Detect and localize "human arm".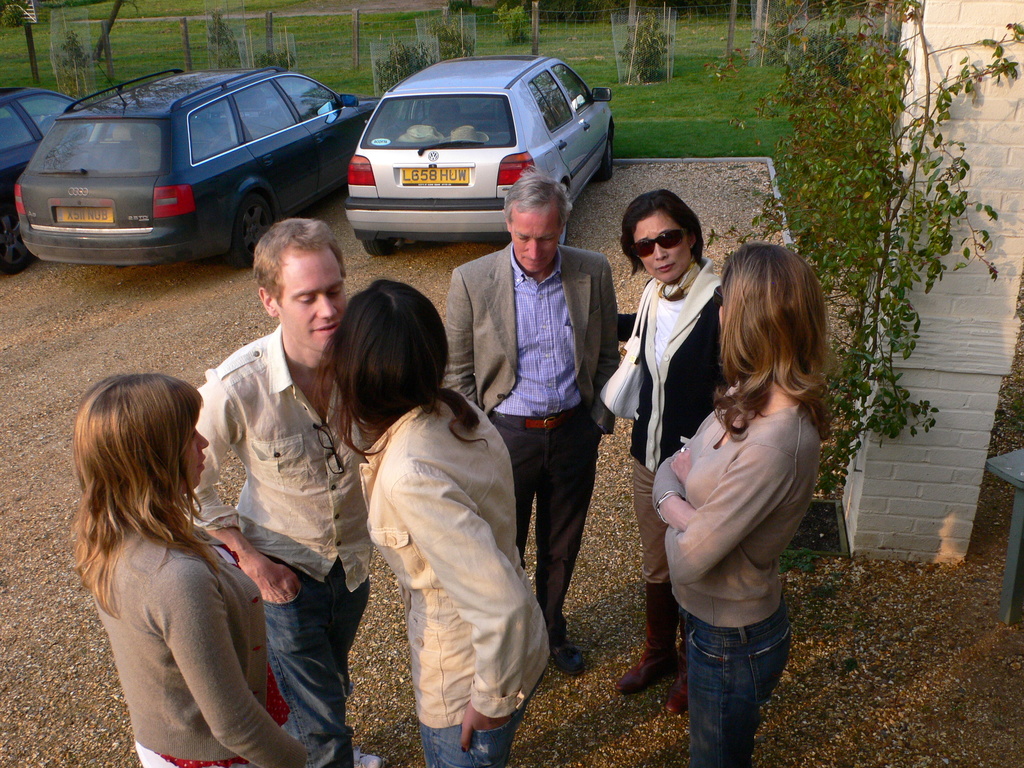
Localized at [x1=646, y1=426, x2=701, y2=525].
